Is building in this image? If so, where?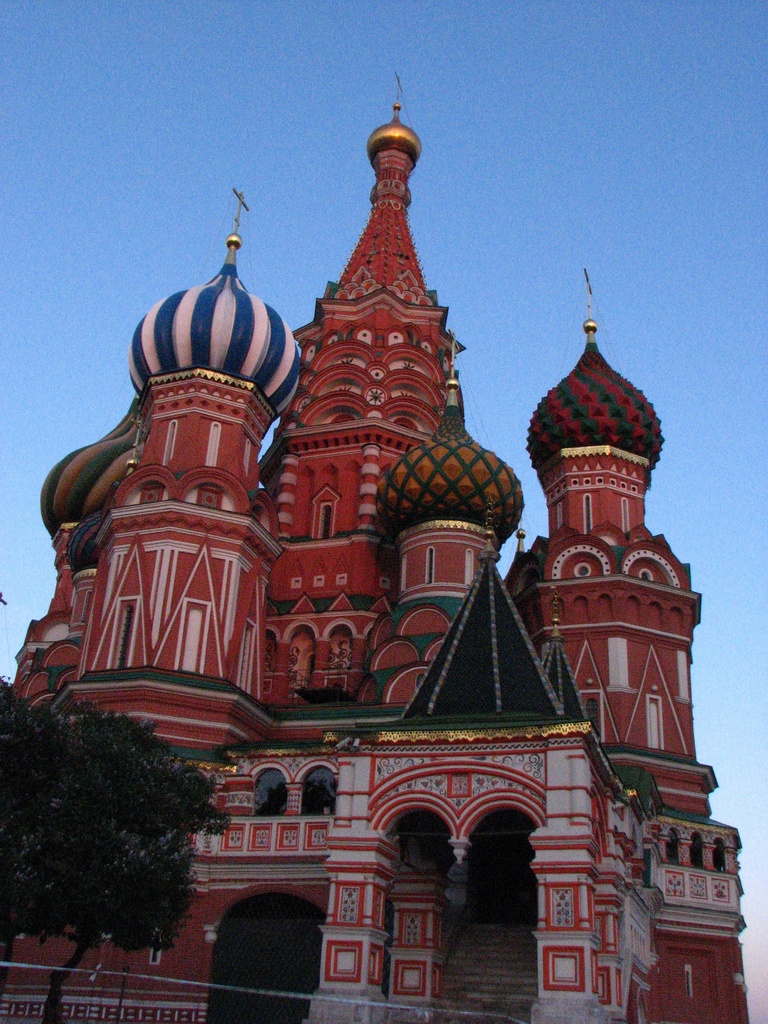
Yes, at 0,69,751,1023.
